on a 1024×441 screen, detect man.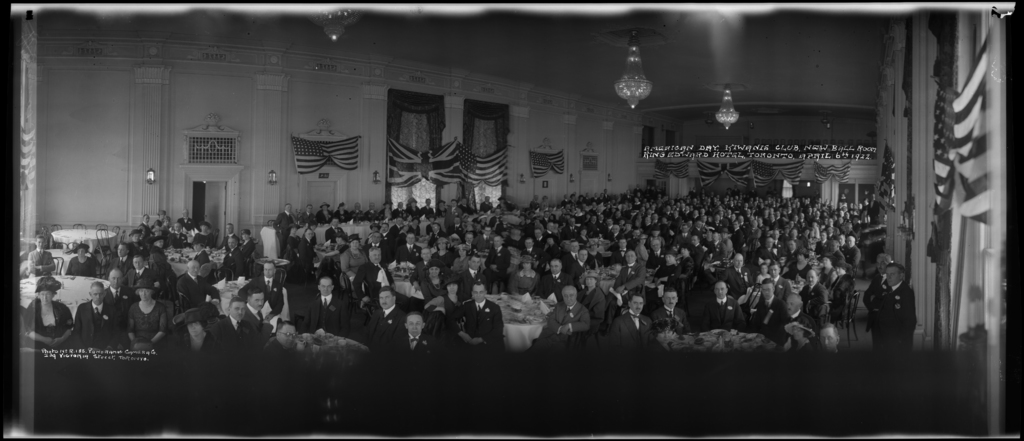
bbox(388, 216, 404, 230).
